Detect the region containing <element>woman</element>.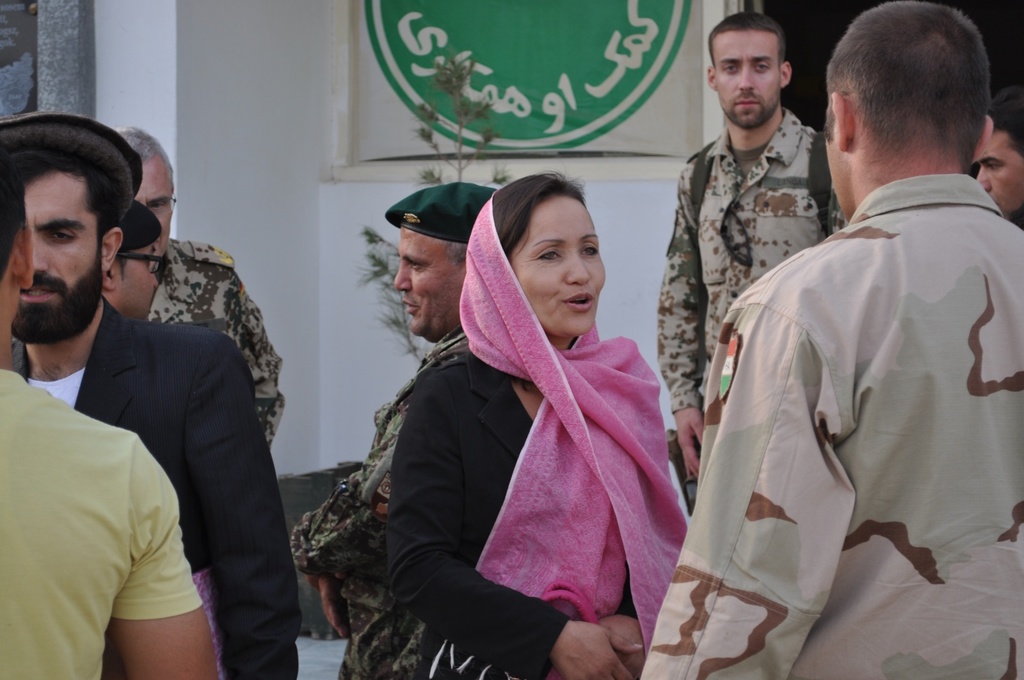
<bbox>387, 169, 646, 679</bbox>.
